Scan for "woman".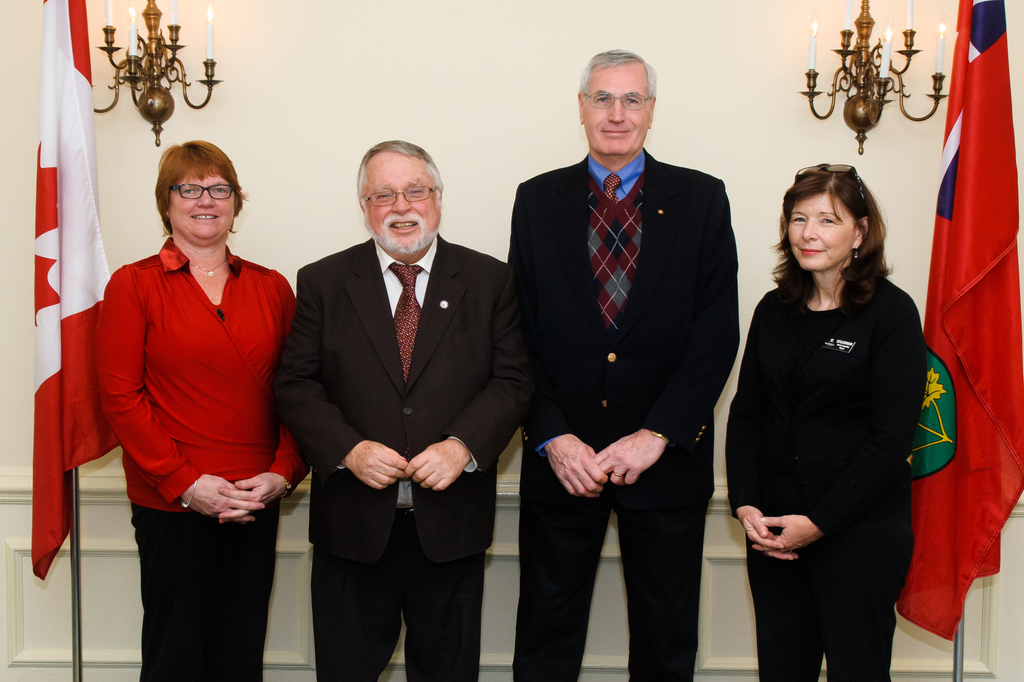
Scan result: box=[82, 117, 314, 611].
